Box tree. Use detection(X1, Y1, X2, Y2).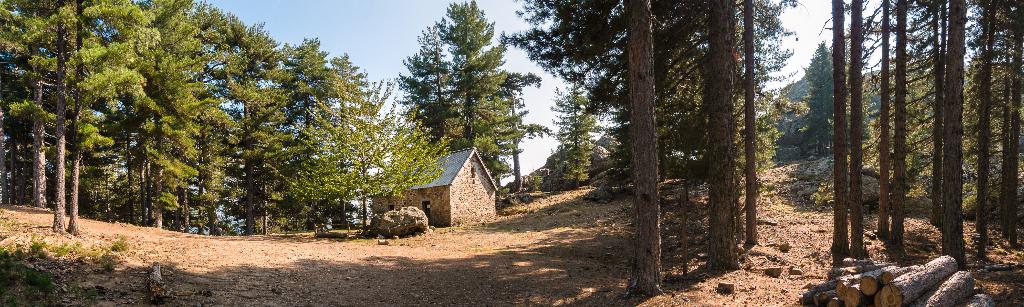
detection(624, 0, 662, 297).
